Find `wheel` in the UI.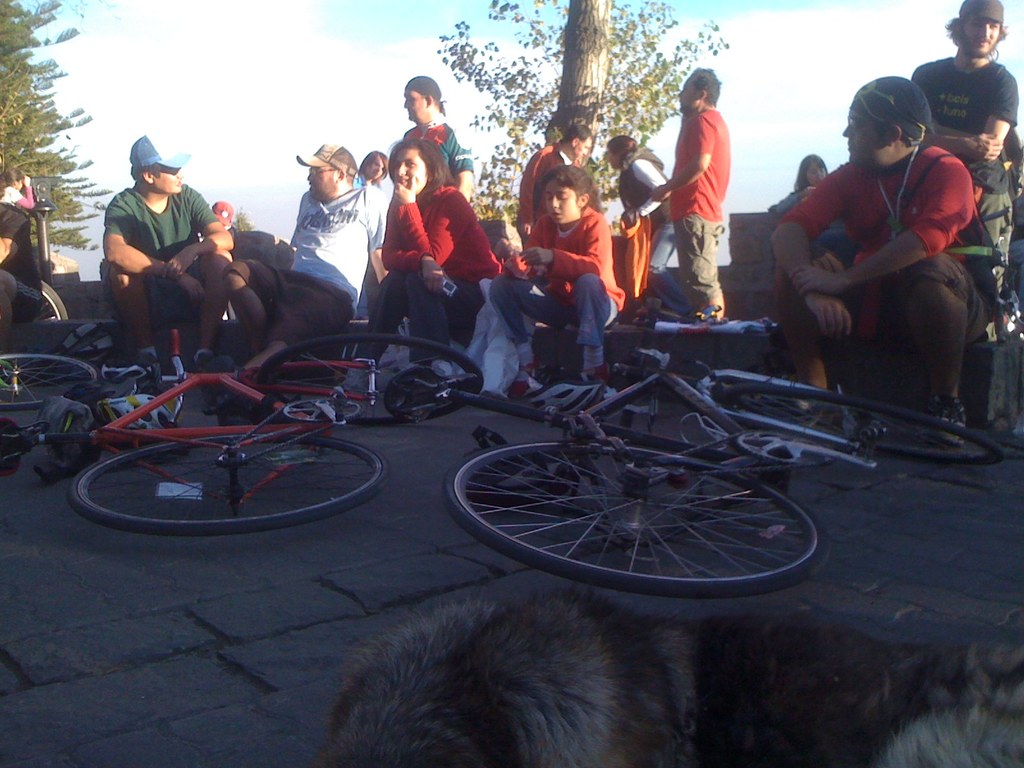
UI element at bbox(284, 398, 367, 426).
